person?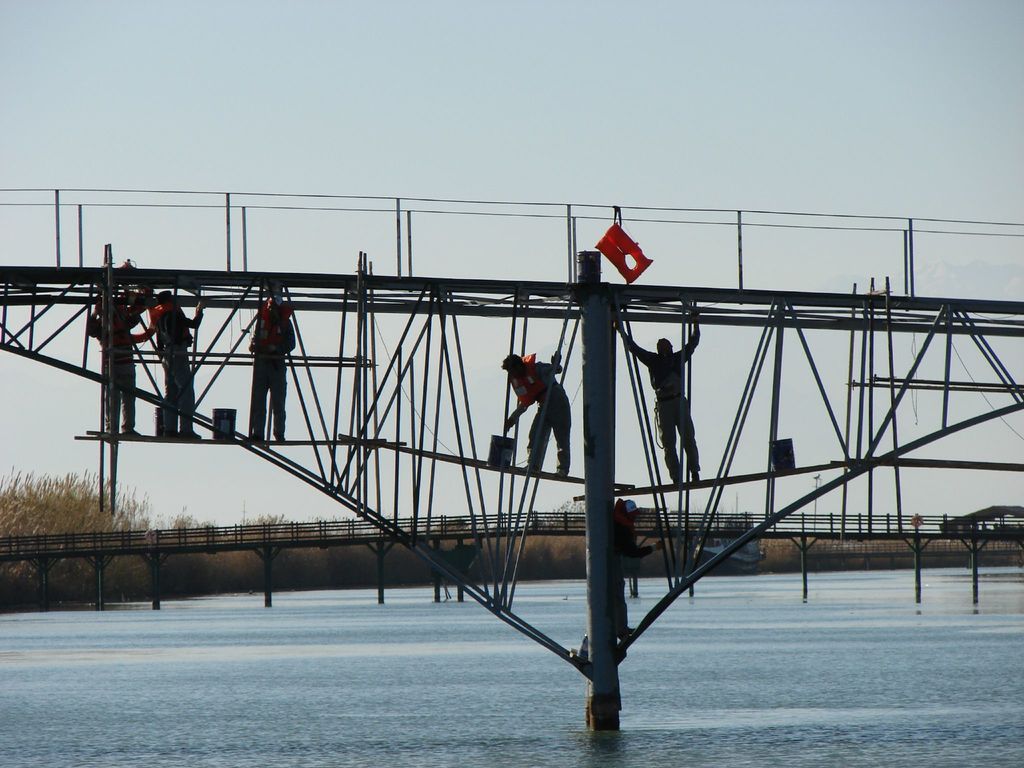
(left=154, top=285, right=205, bottom=440)
